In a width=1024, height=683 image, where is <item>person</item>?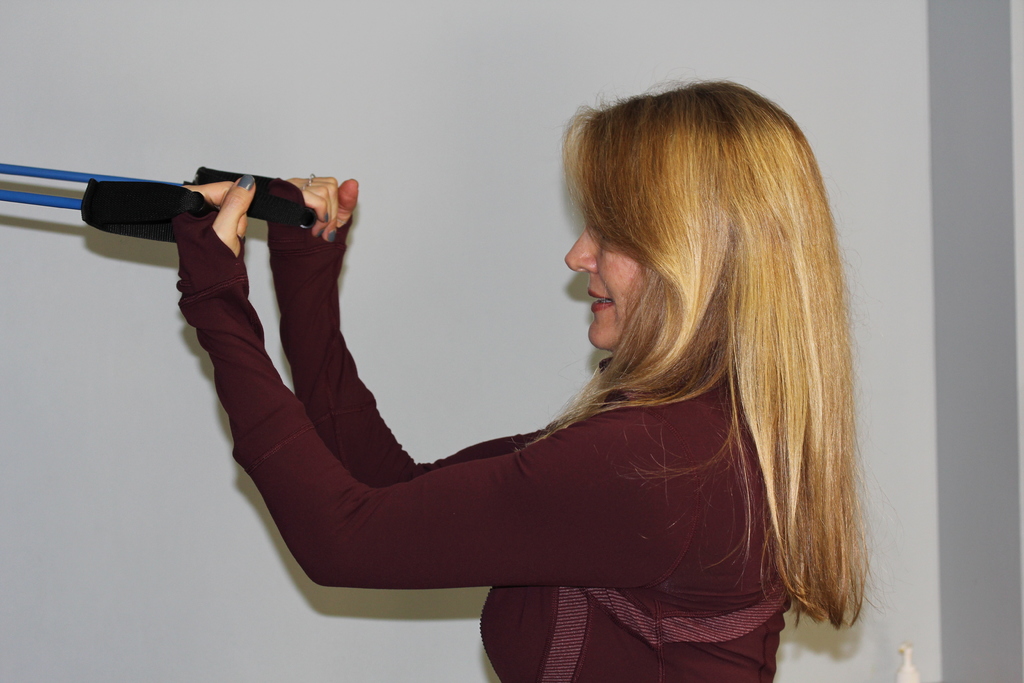
<region>177, 83, 871, 682</region>.
